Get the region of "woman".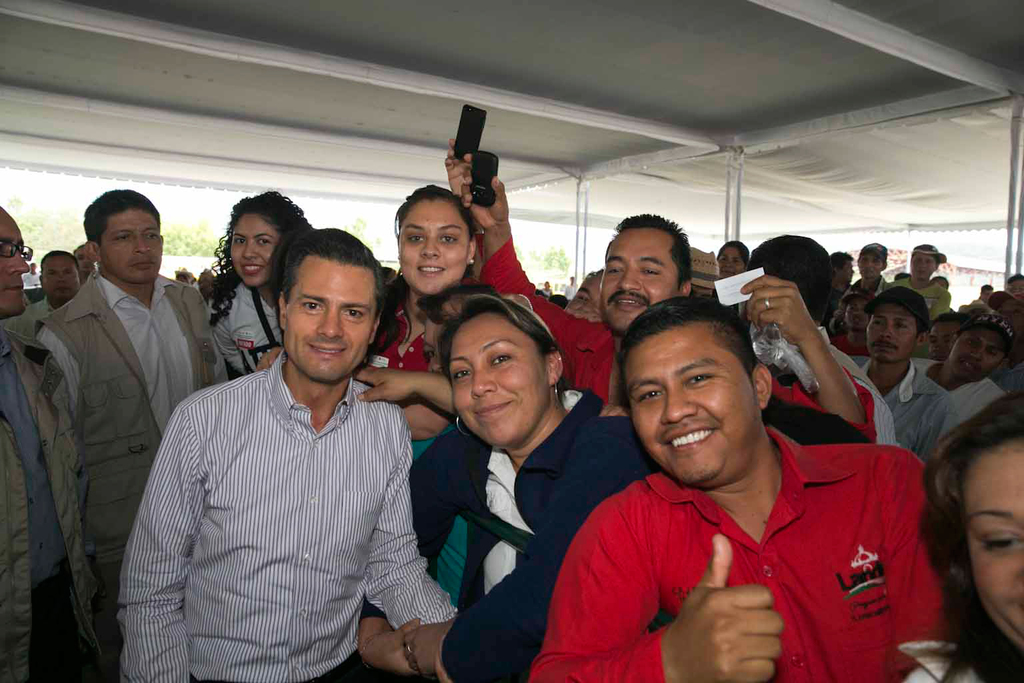
bbox=[885, 387, 1023, 682].
